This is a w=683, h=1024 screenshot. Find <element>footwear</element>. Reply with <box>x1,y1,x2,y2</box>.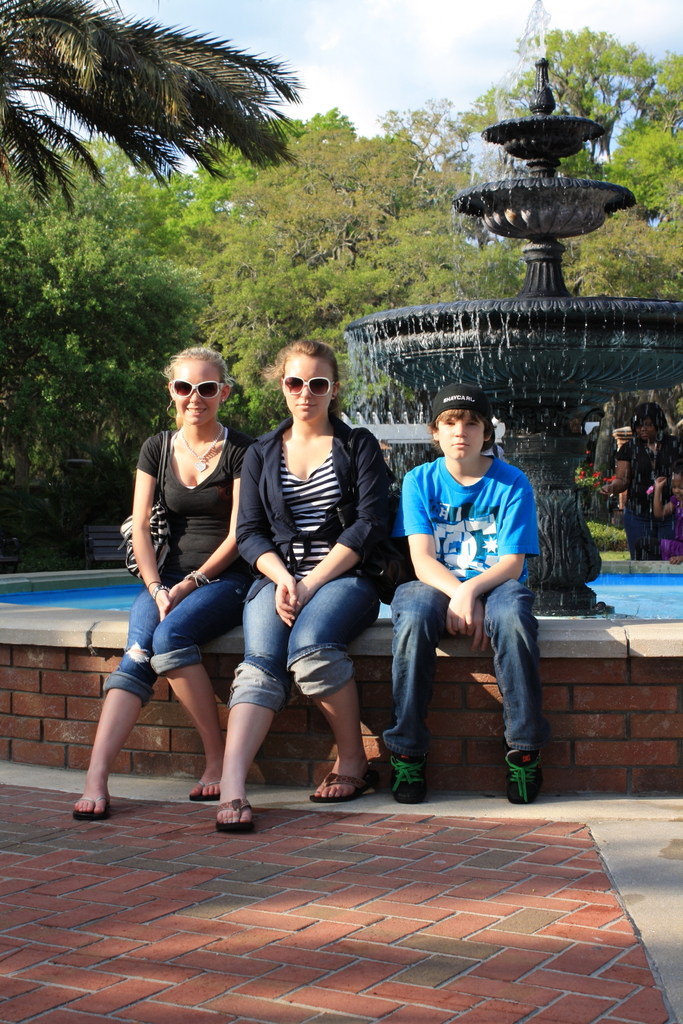
<box>505,746,536,808</box>.
